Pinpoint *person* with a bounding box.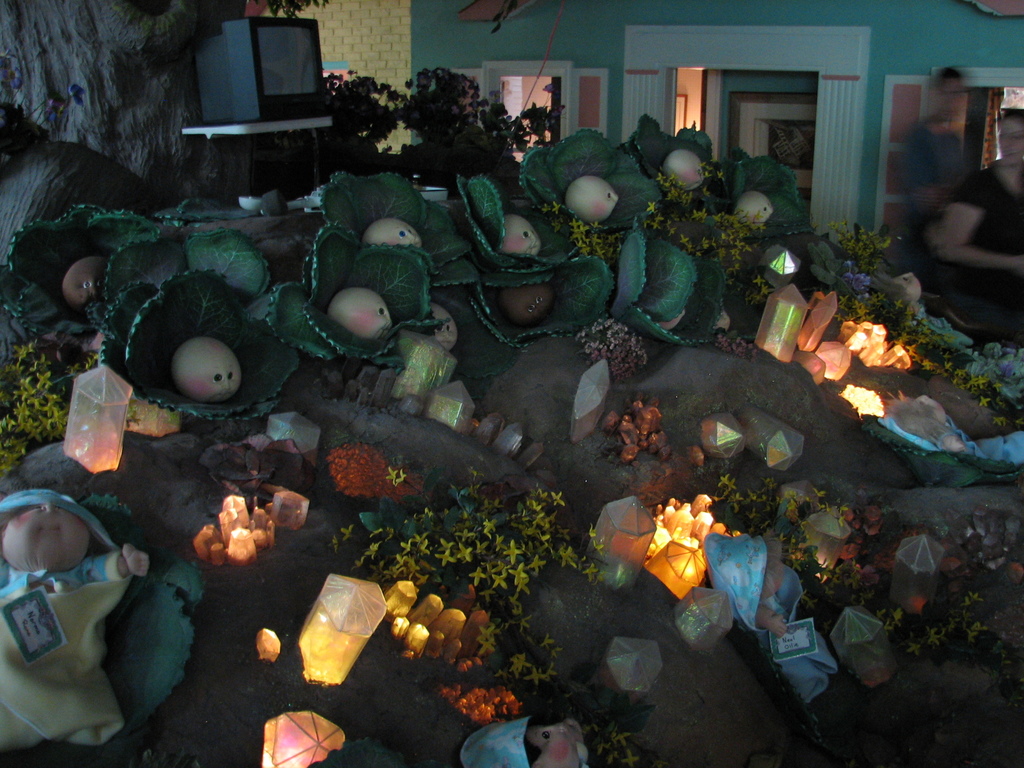
895 68 977 260.
